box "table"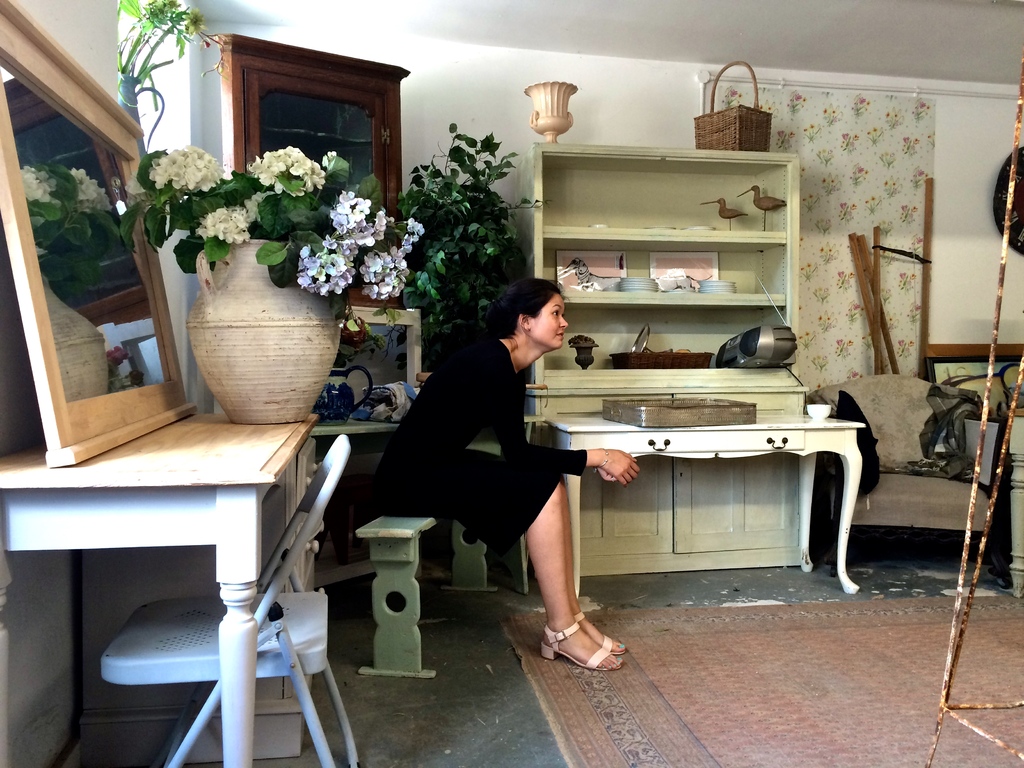
(15,403,390,747)
